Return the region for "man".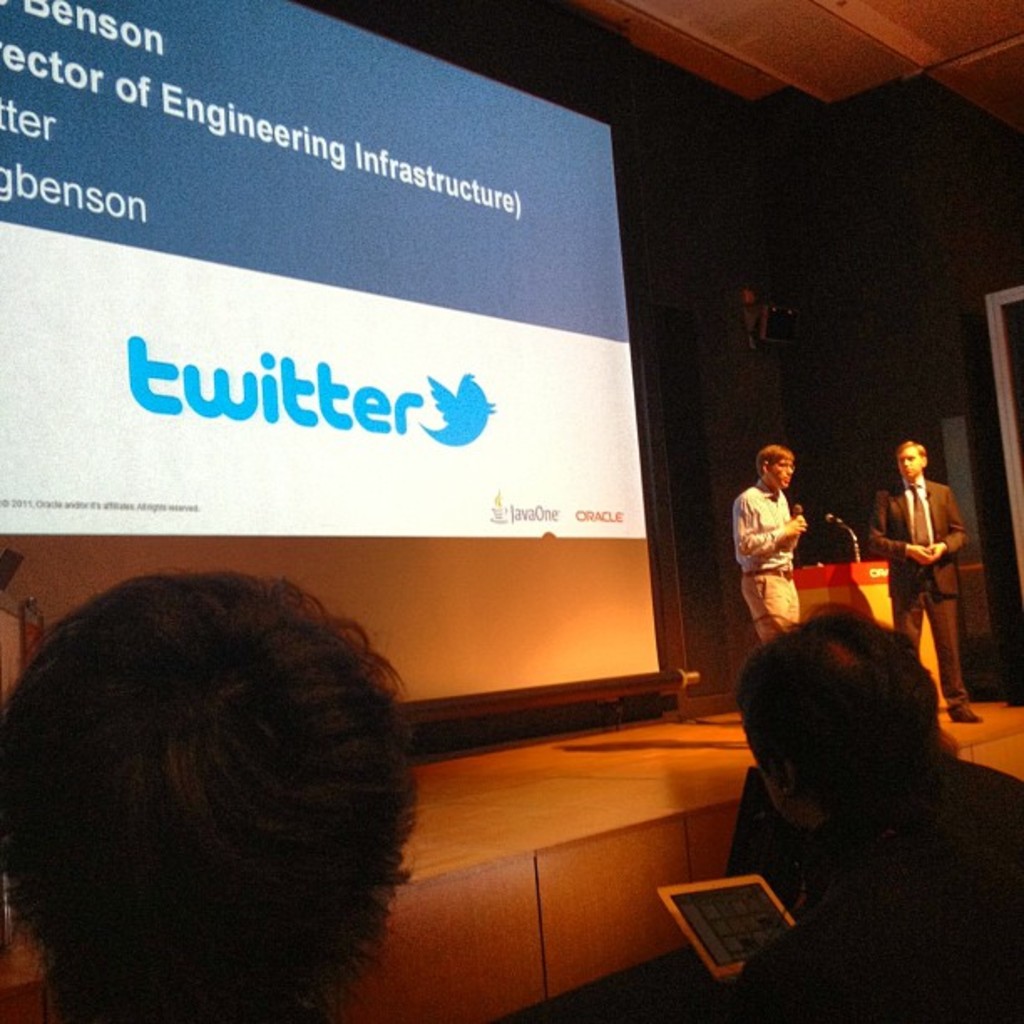
(left=872, top=440, right=982, bottom=721).
